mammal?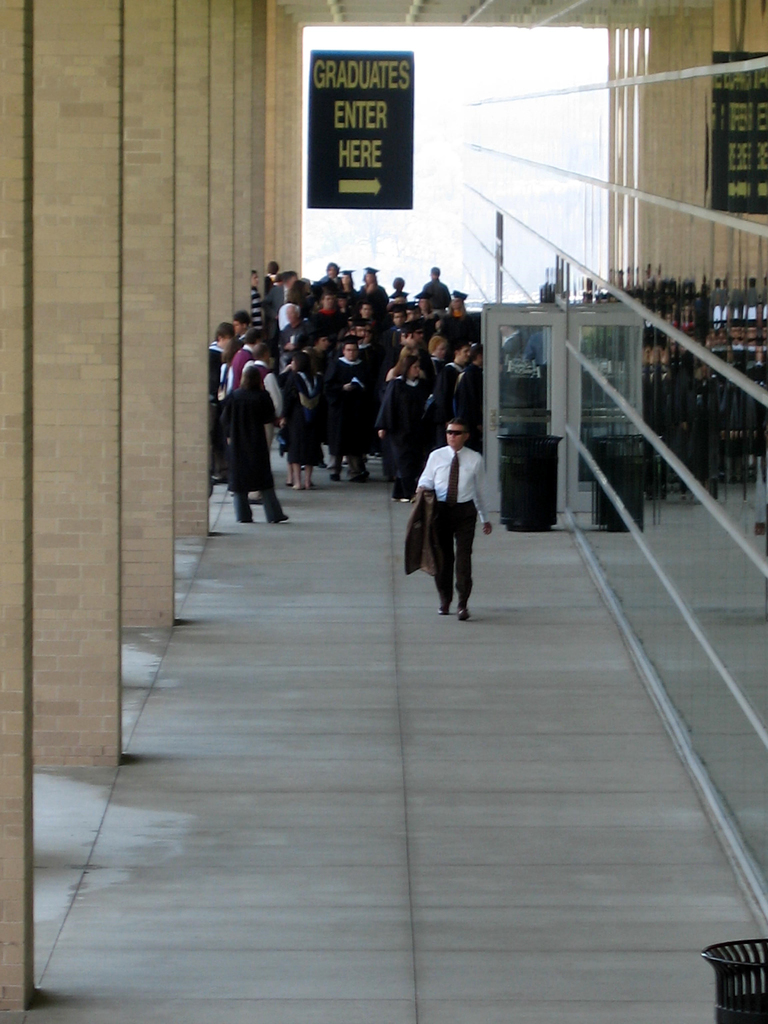
(x1=238, y1=340, x2=284, y2=505)
